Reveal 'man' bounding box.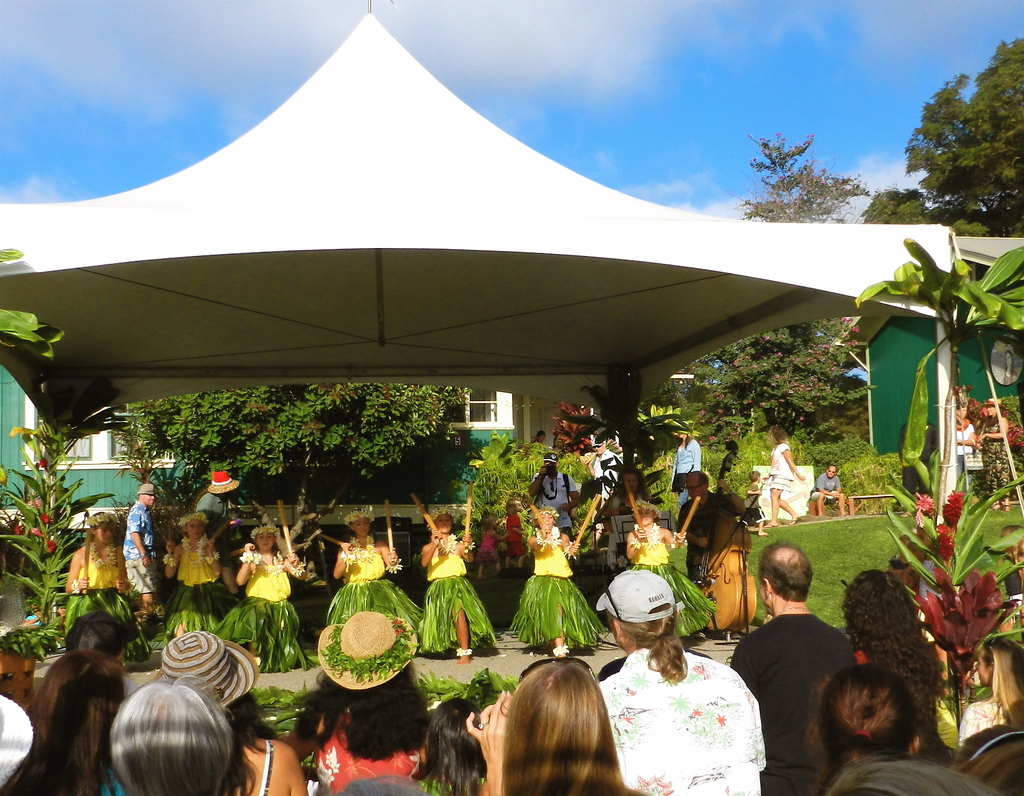
Revealed: l=740, t=554, r=866, b=770.
